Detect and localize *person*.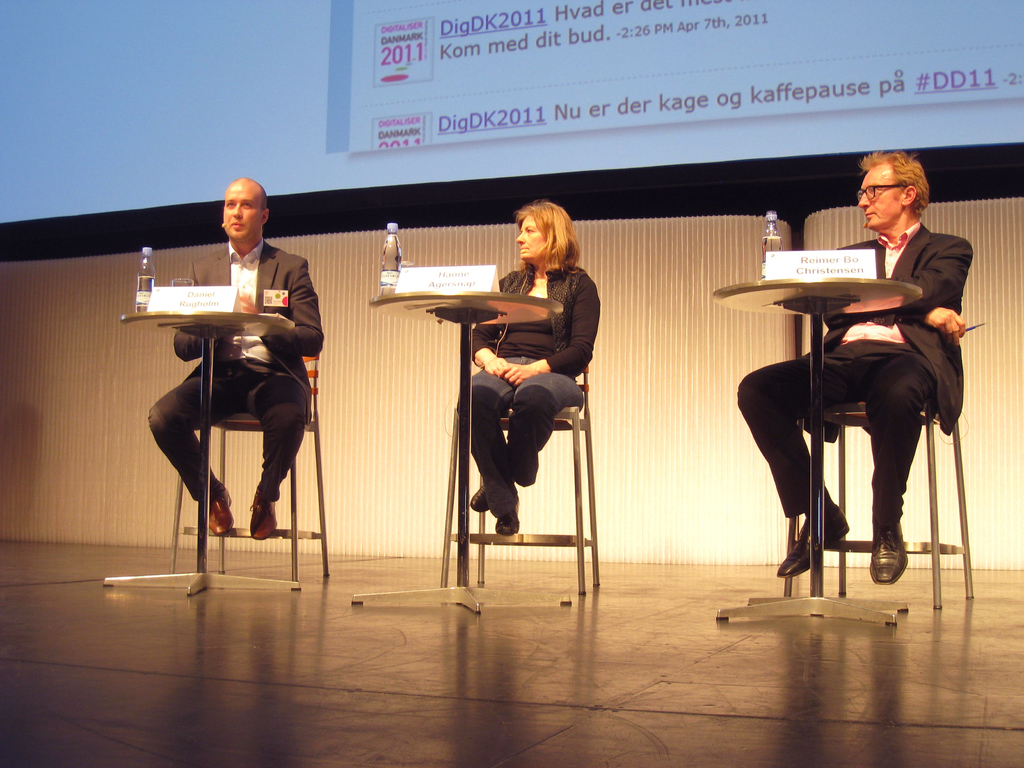
Localized at BBox(456, 202, 600, 535).
